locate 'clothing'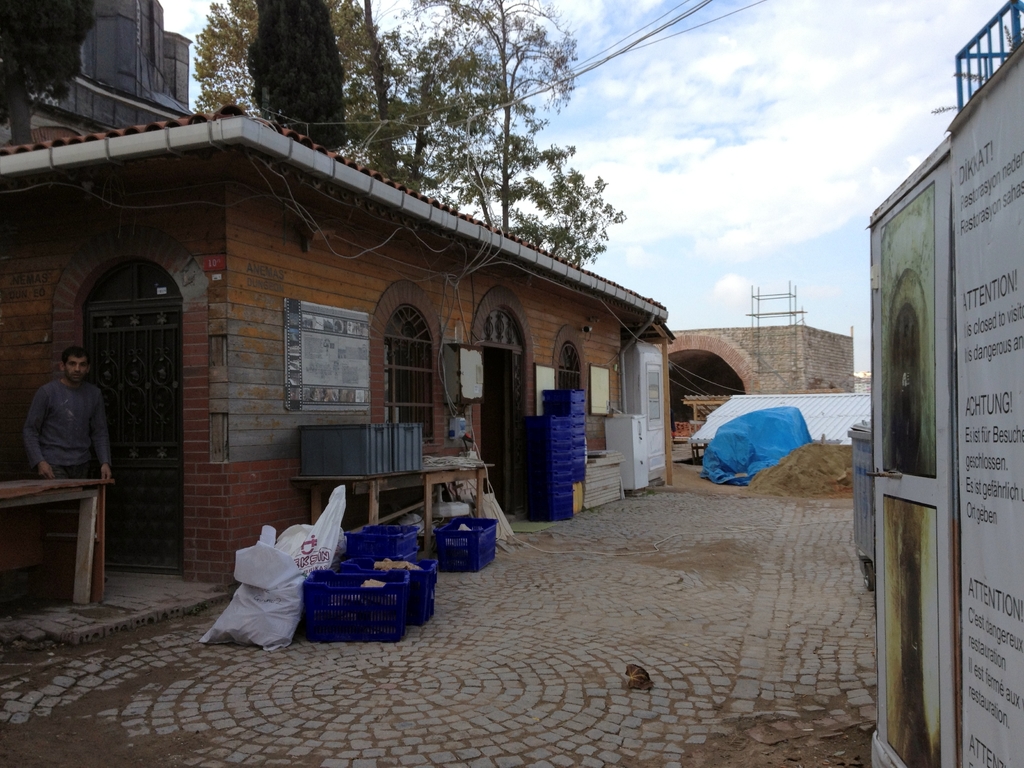
left=17, top=353, right=111, bottom=494
